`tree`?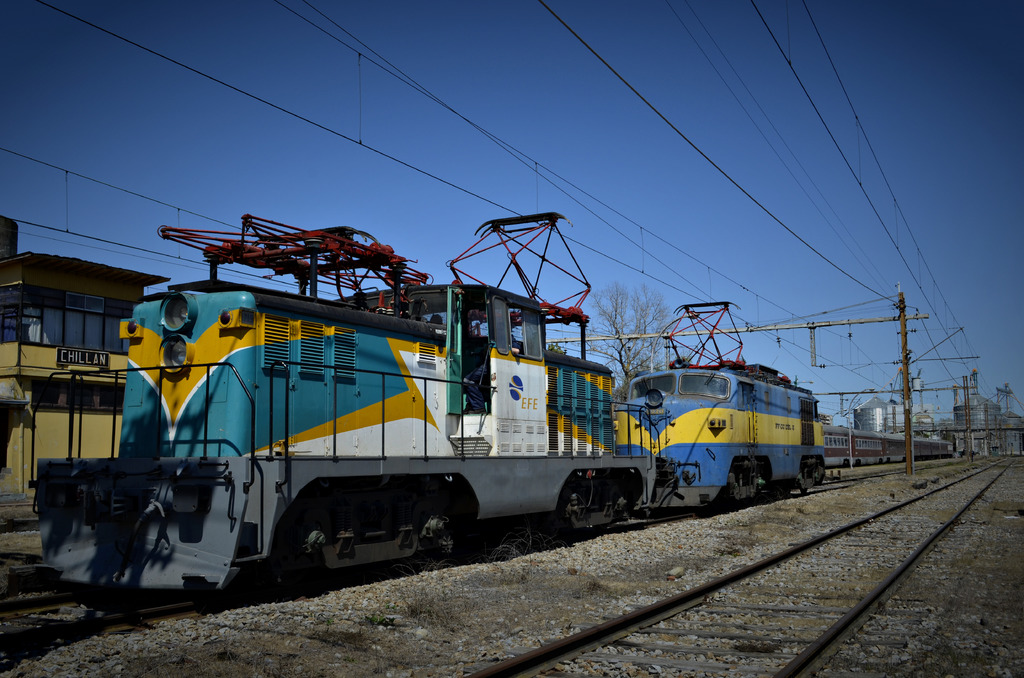
941,417,954,433
